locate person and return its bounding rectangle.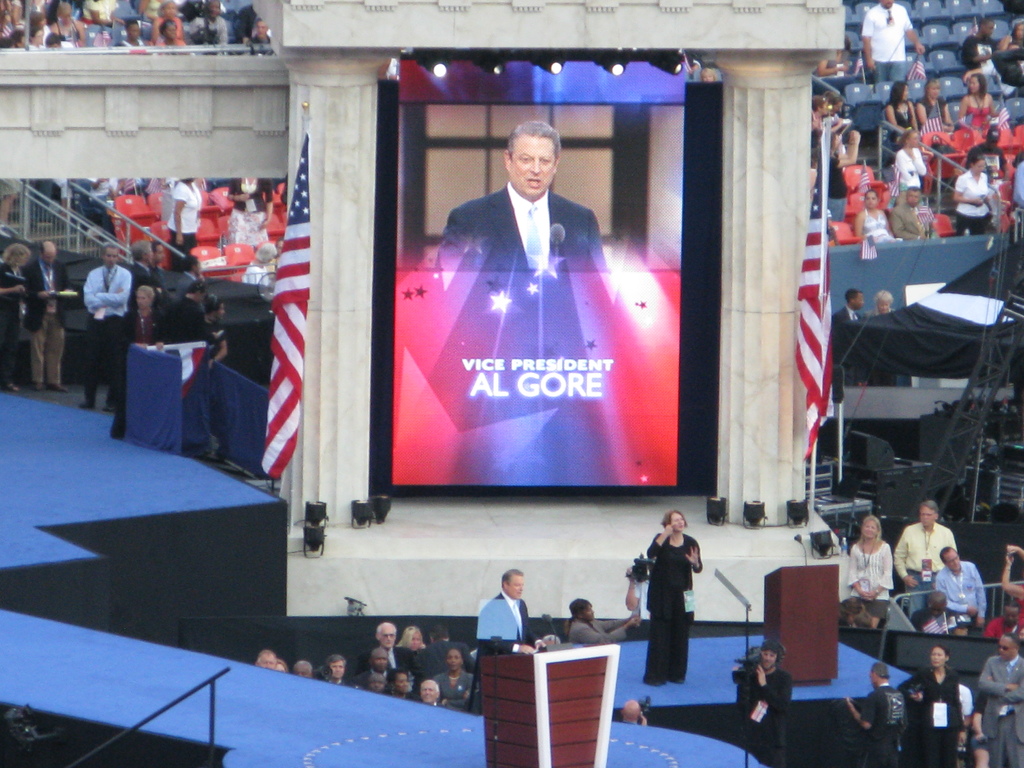
<region>959, 15, 1002, 69</region>.
